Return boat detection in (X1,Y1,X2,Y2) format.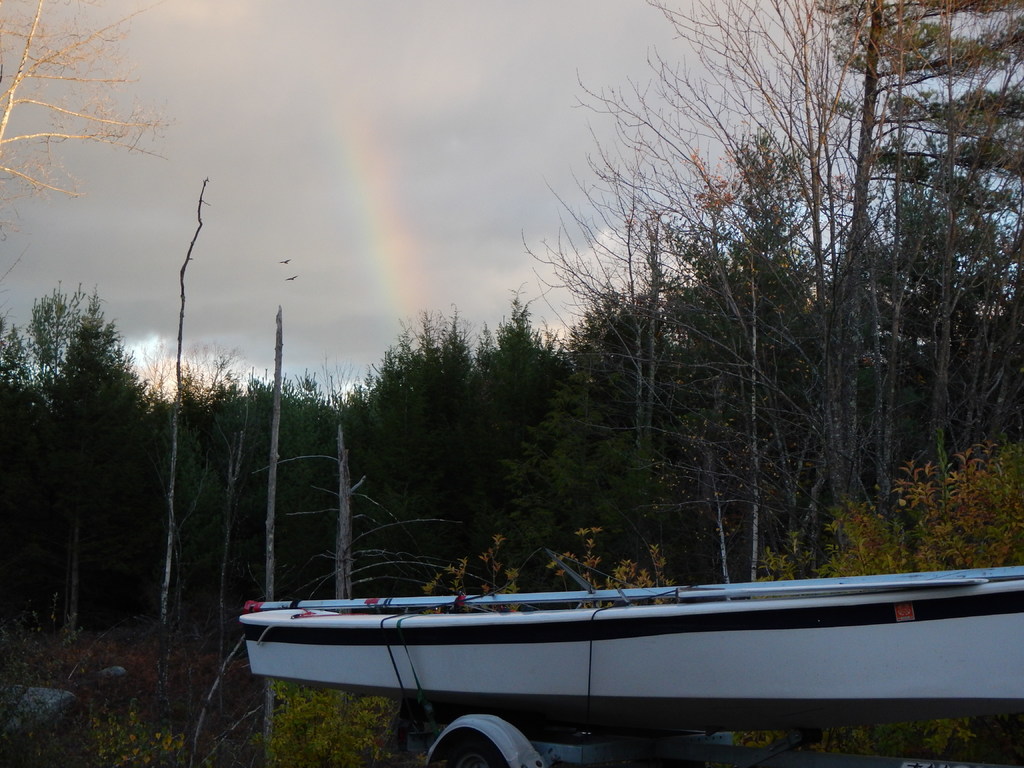
(296,569,971,716).
